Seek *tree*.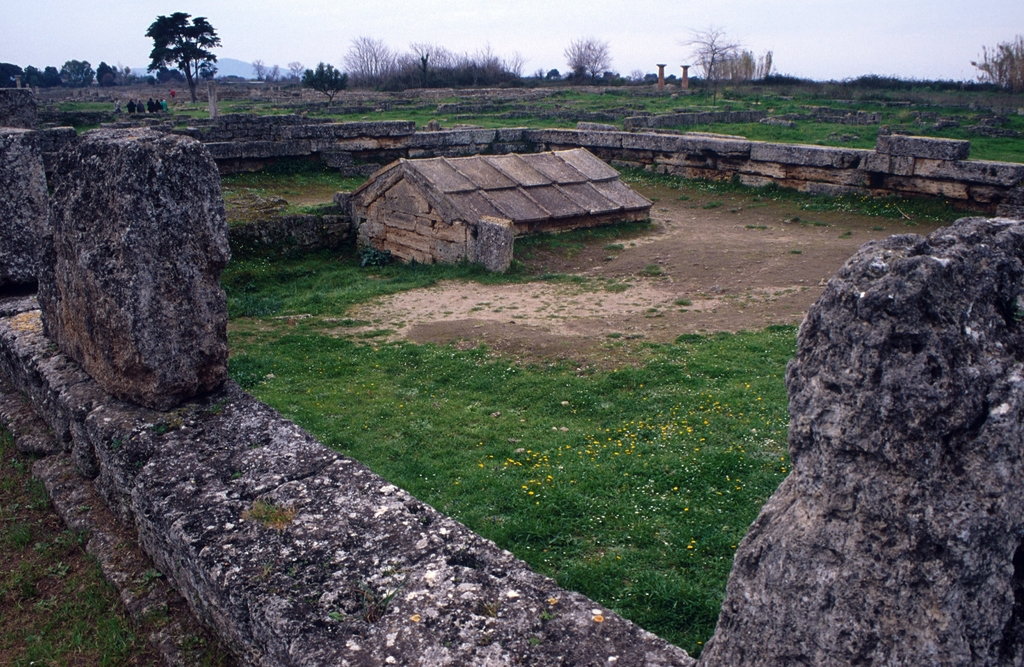
bbox=(568, 40, 610, 83).
